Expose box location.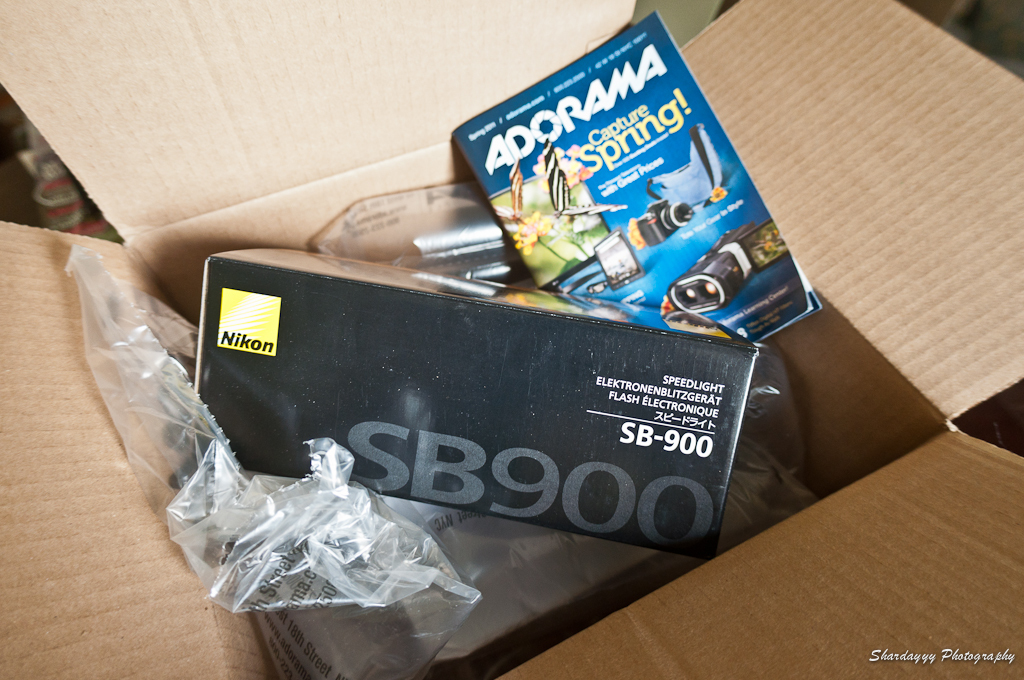
Exposed at (190, 253, 759, 554).
